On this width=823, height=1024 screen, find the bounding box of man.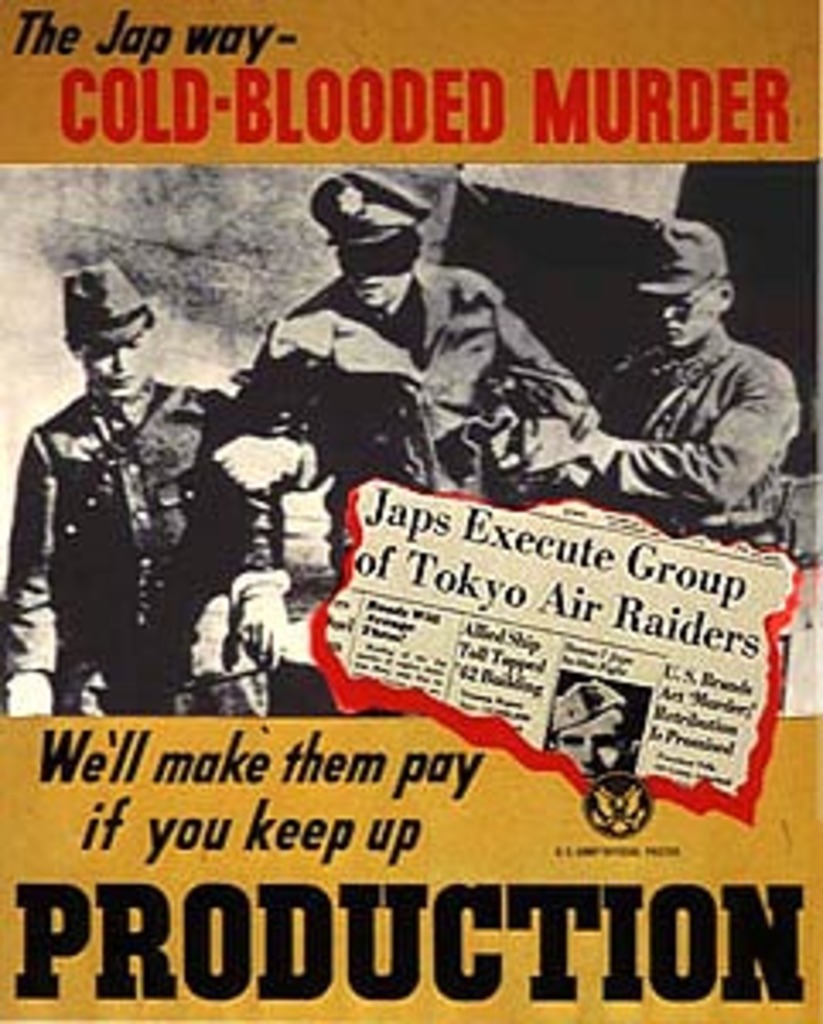
Bounding box: l=219, t=164, r=591, b=686.
